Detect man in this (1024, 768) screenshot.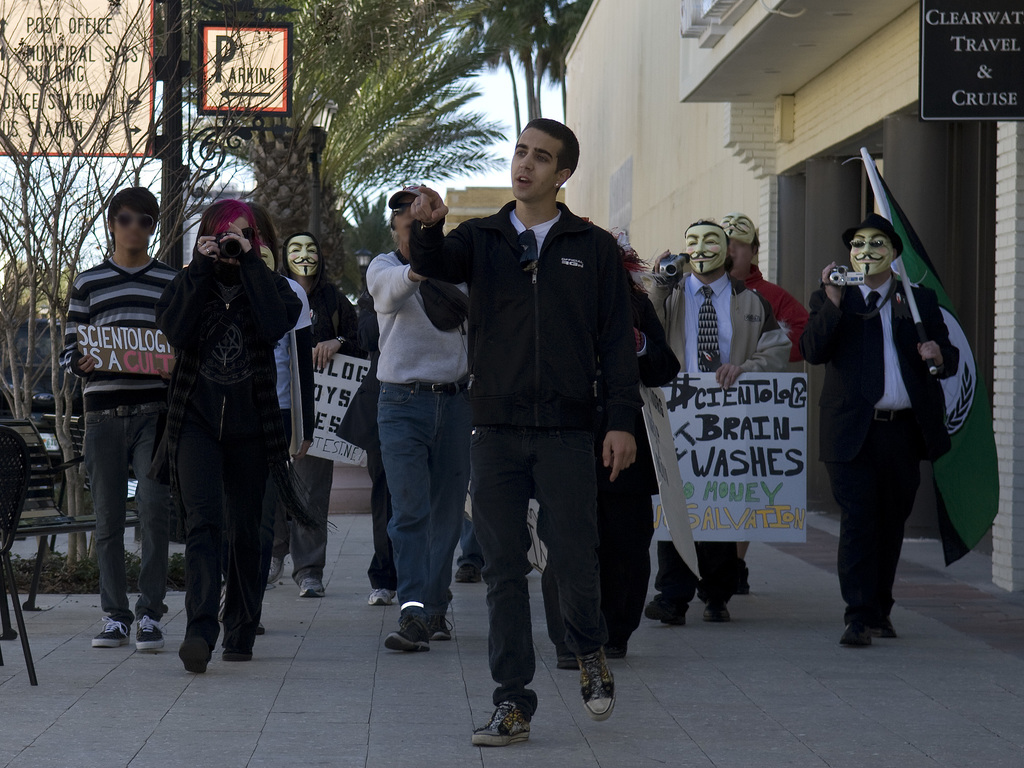
Detection: box=[793, 217, 965, 650].
